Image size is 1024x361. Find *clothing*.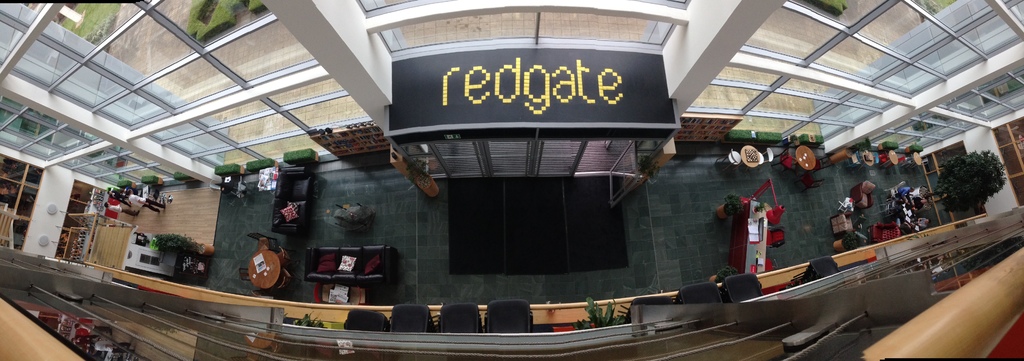
(897,188,908,197).
